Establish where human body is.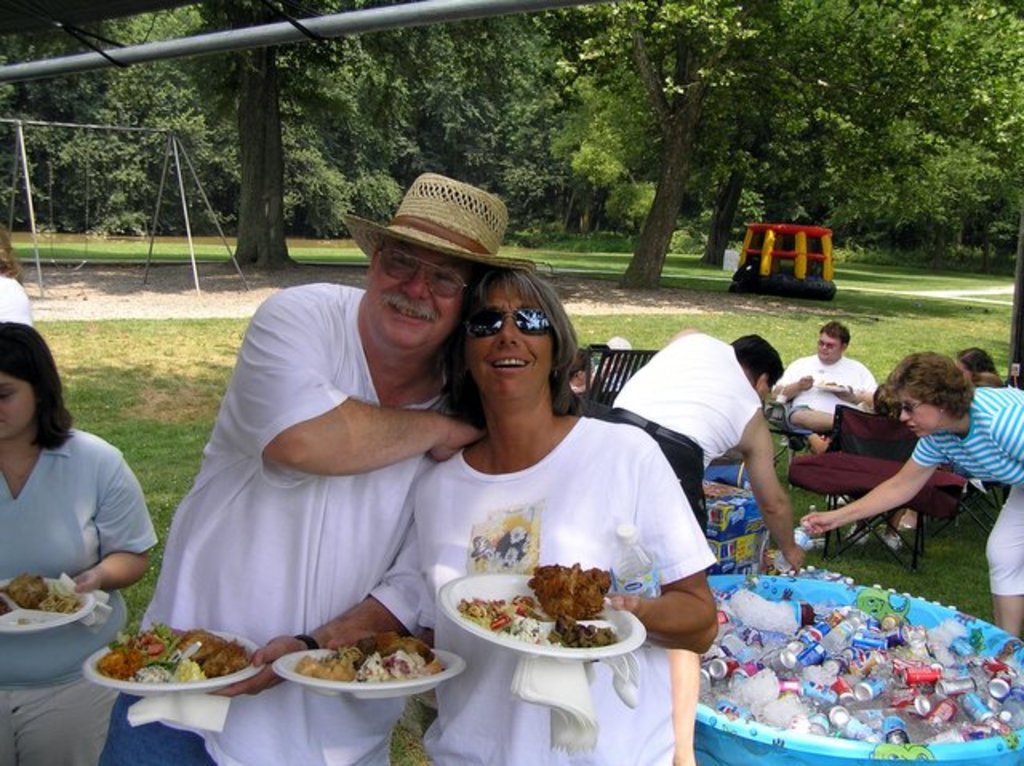
Established at {"left": 413, "top": 261, "right": 722, "bottom": 764}.
